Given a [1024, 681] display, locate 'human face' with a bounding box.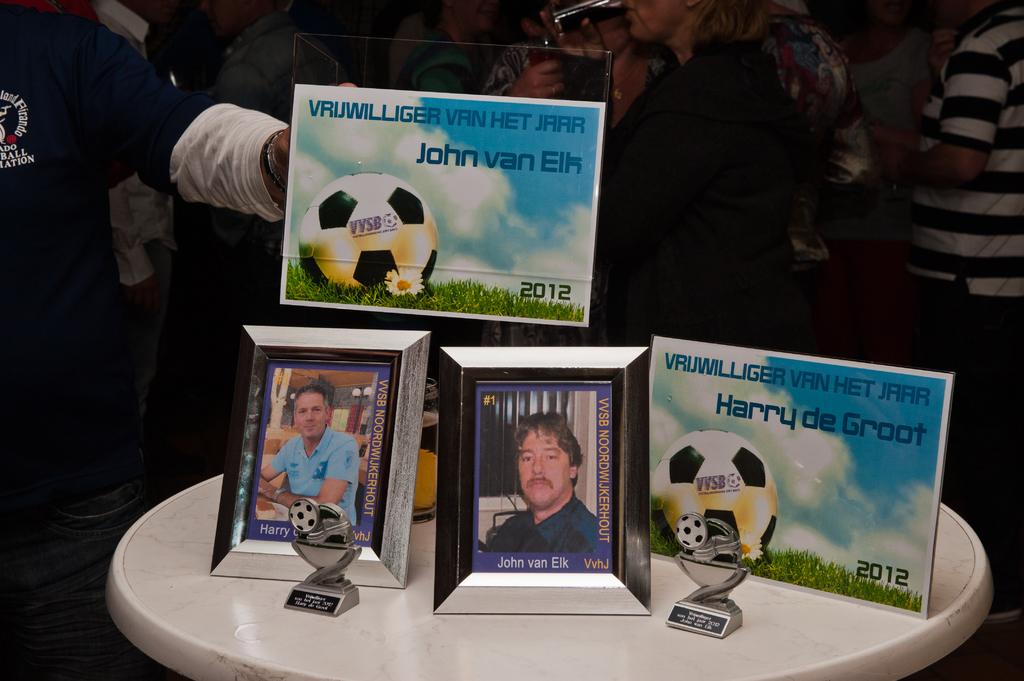
Located: {"left": 511, "top": 406, "right": 585, "bottom": 506}.
